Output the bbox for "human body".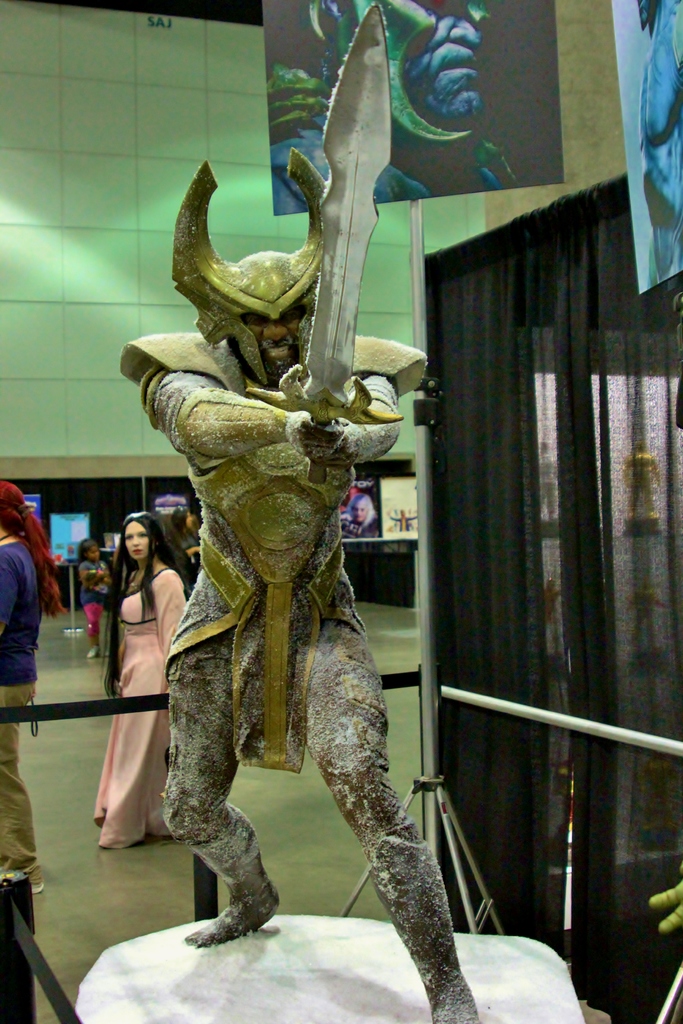
{"left": 138, "top": 344, "right": 482, "bottom": 1023}.
